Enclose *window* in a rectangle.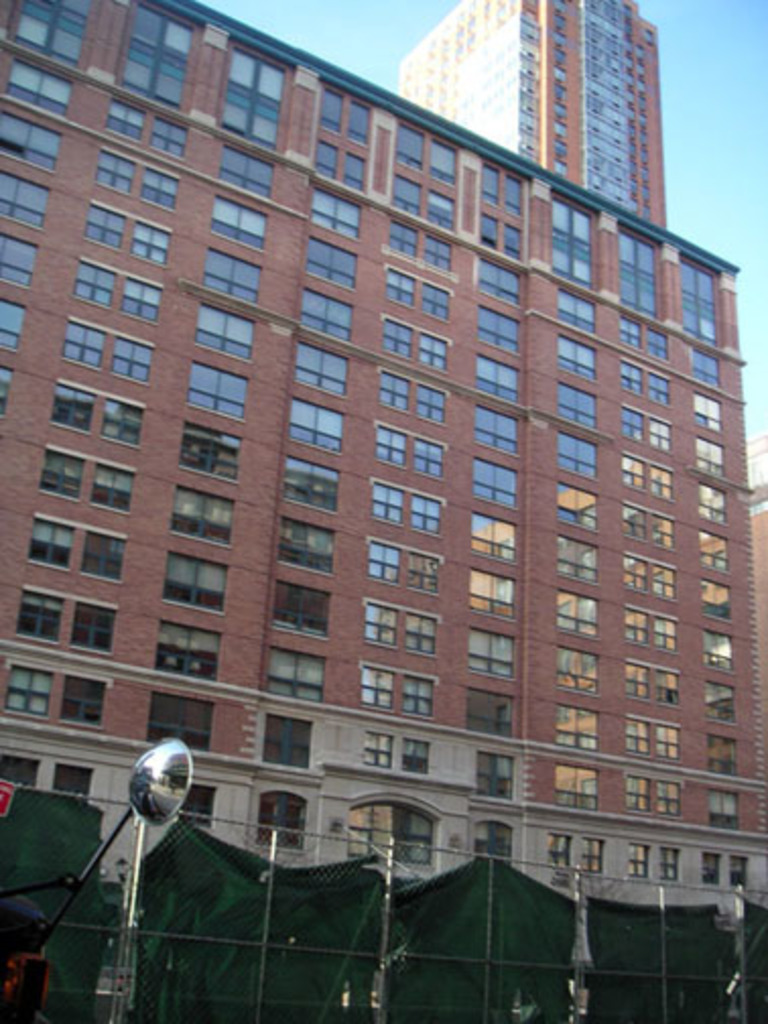
l=108, t=331, r=152, b=380.
